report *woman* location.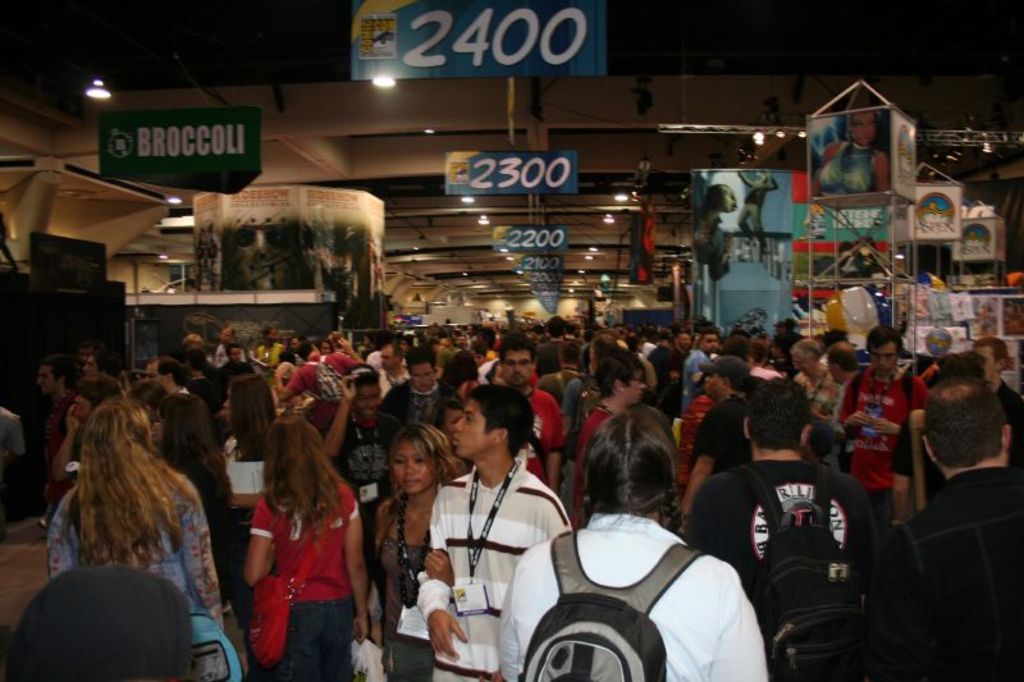
Report: [x1=46, y1=392, x2=238, y2=656].
